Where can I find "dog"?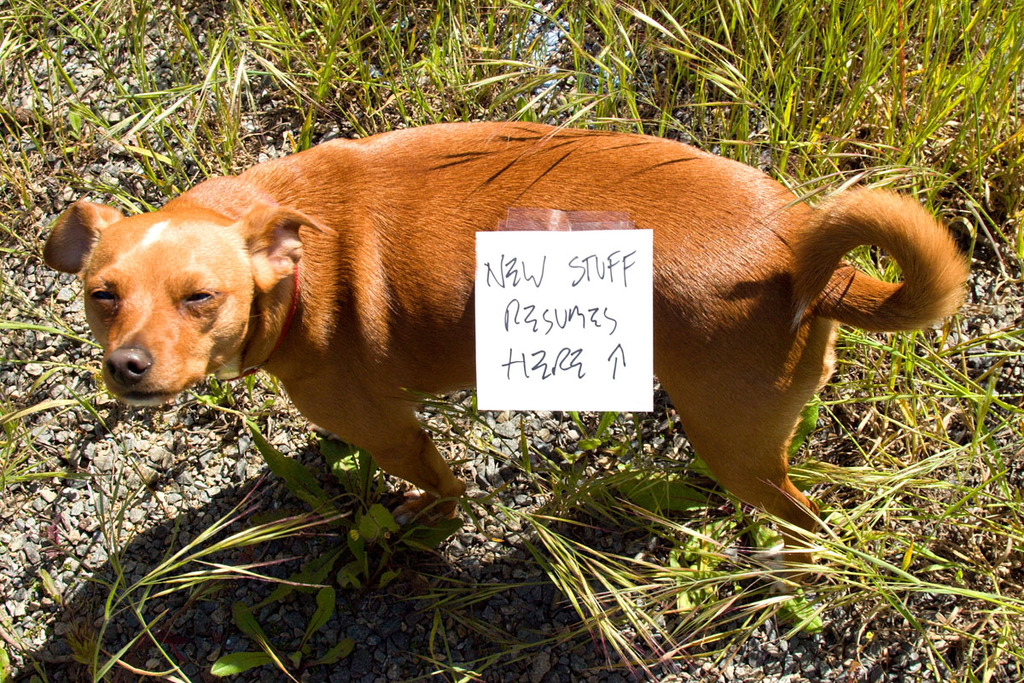
You can find it at region(39, 119, 975, 597).
